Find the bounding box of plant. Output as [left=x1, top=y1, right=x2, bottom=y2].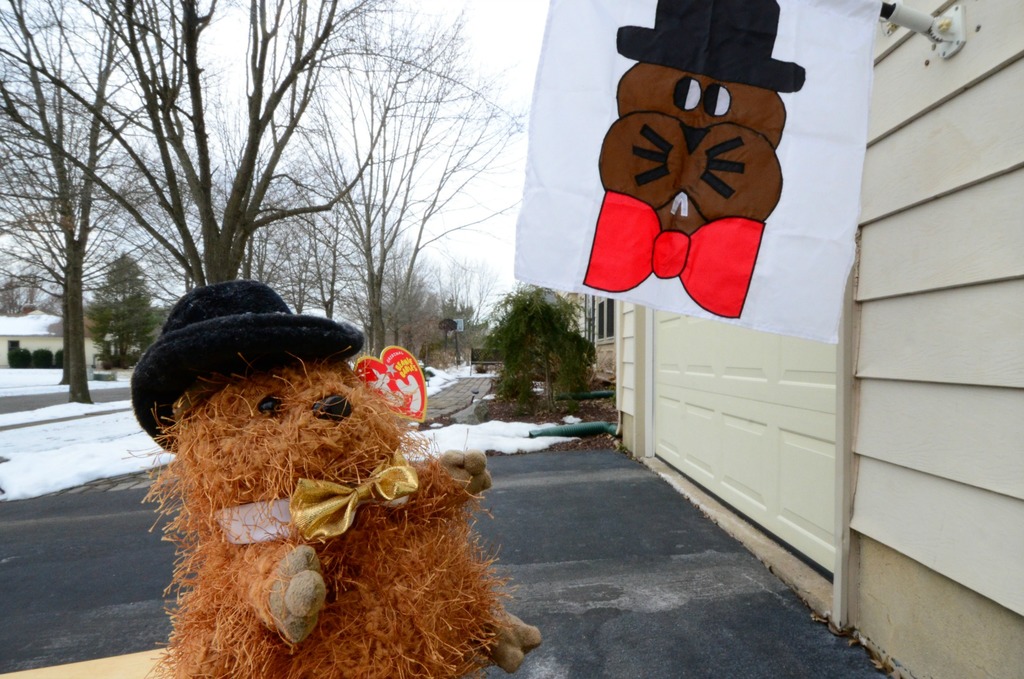
[left=483, top=282, right=604, bottom=417].
